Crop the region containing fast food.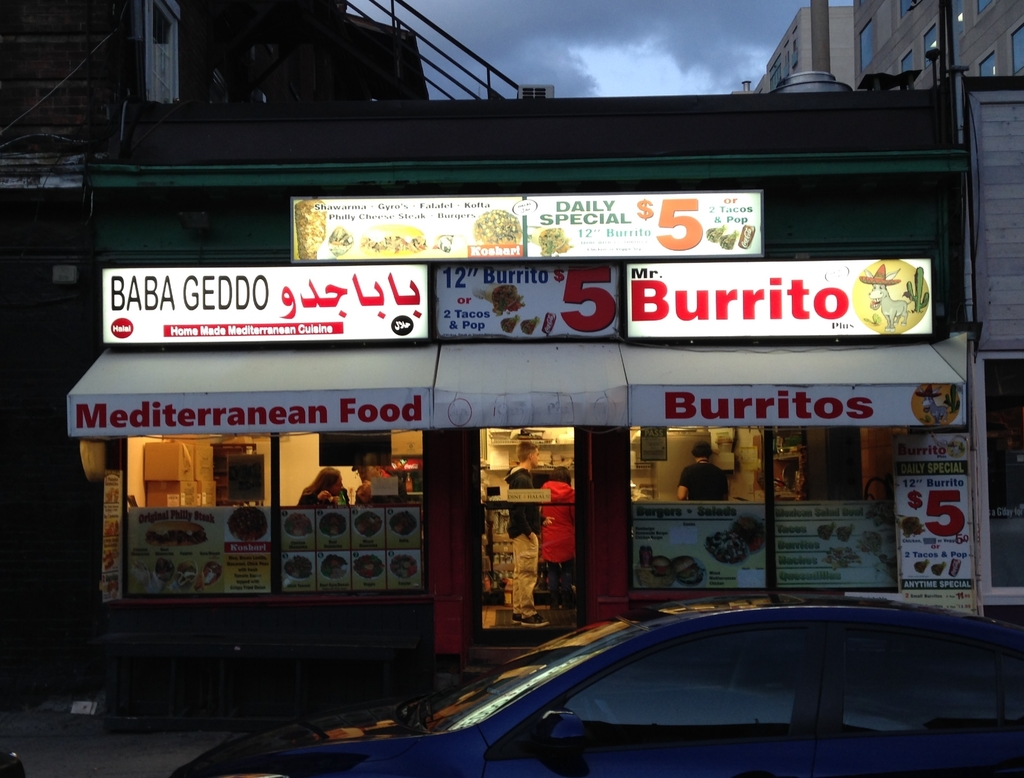
Crop region: 861/527/883/554.
